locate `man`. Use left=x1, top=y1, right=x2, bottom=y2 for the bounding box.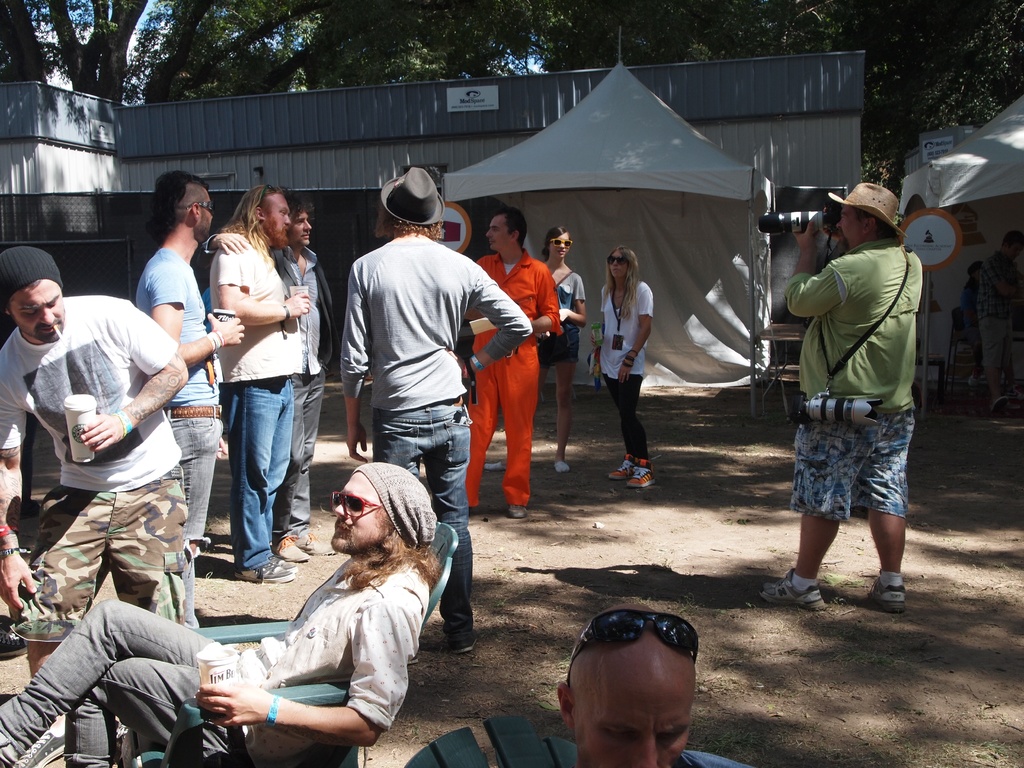
left=0, top=461, right=445, bottom=767.
